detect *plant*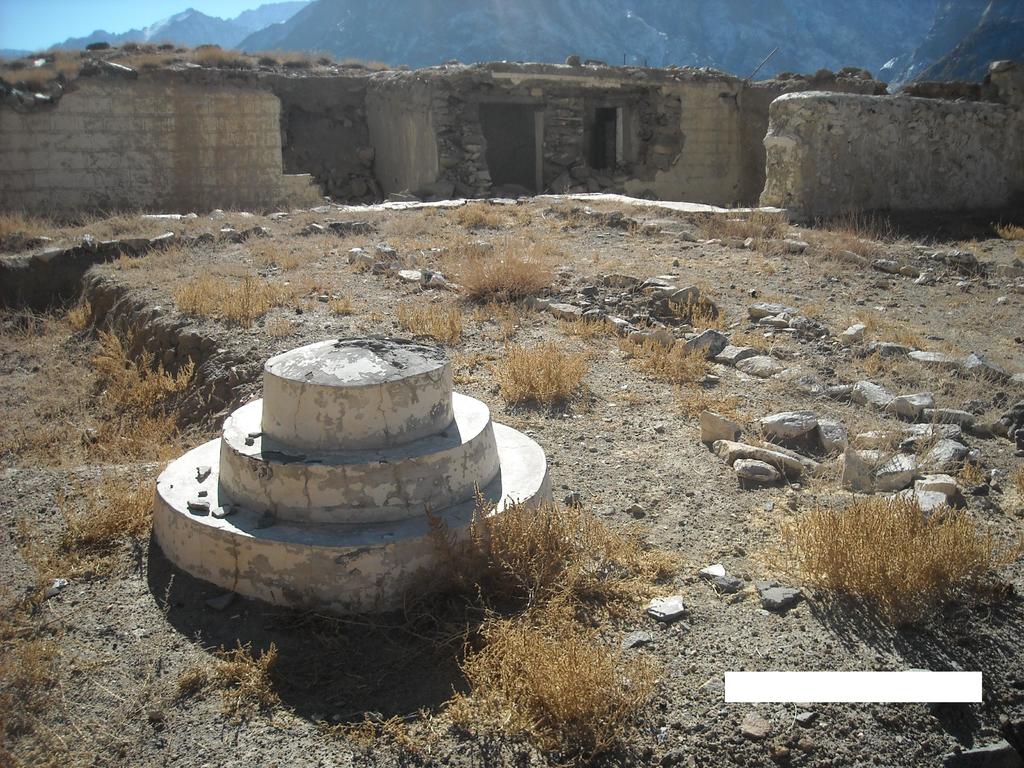
(left=751, top=467, right=982, bottom=623)
